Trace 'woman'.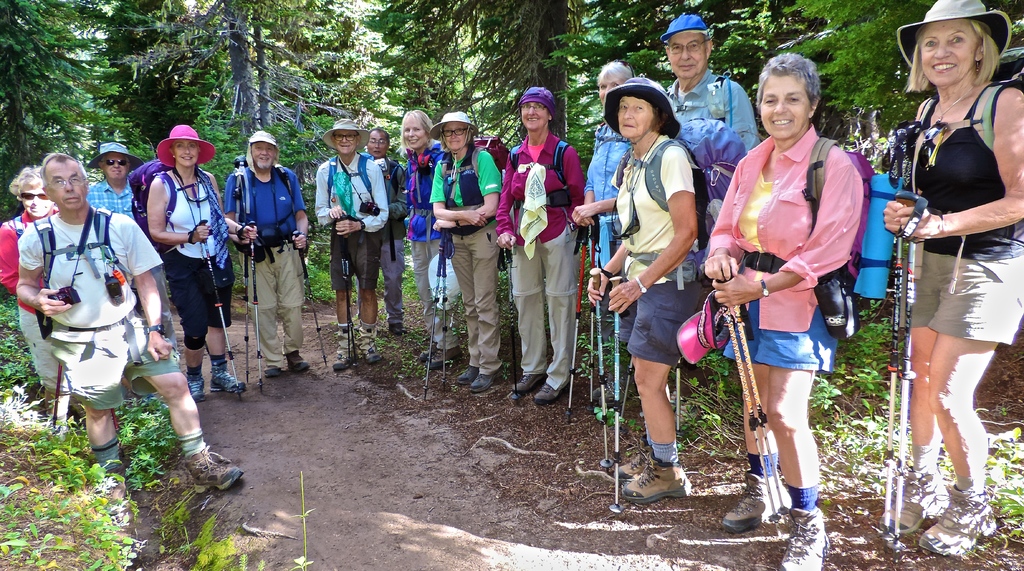
Traced to pyautogui.locateOnScreen(493, 83, 588, 407).
